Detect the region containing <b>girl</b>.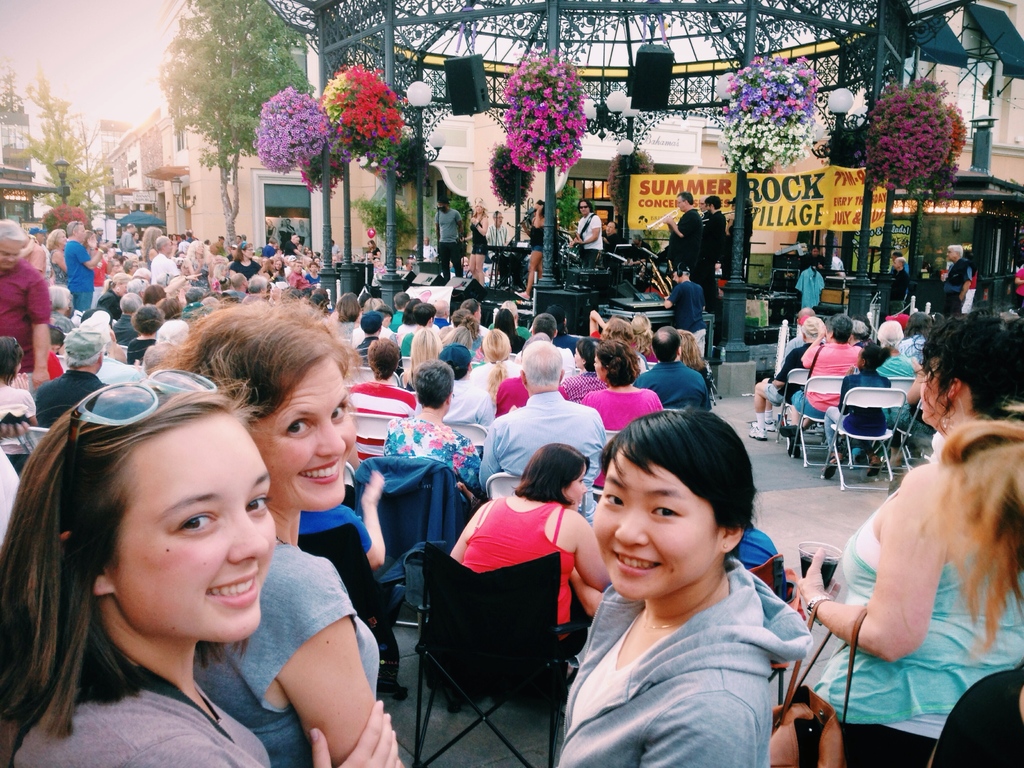
[0,336,35,428].
